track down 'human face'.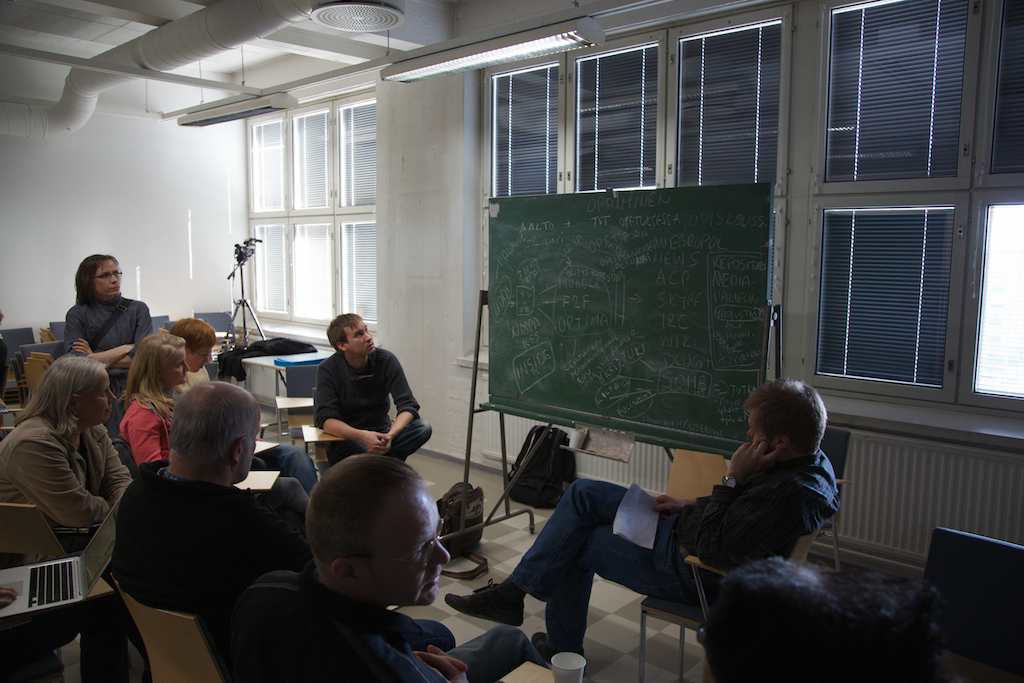
Tracked to x1=247, y1=408, x2=259, y2=479.
